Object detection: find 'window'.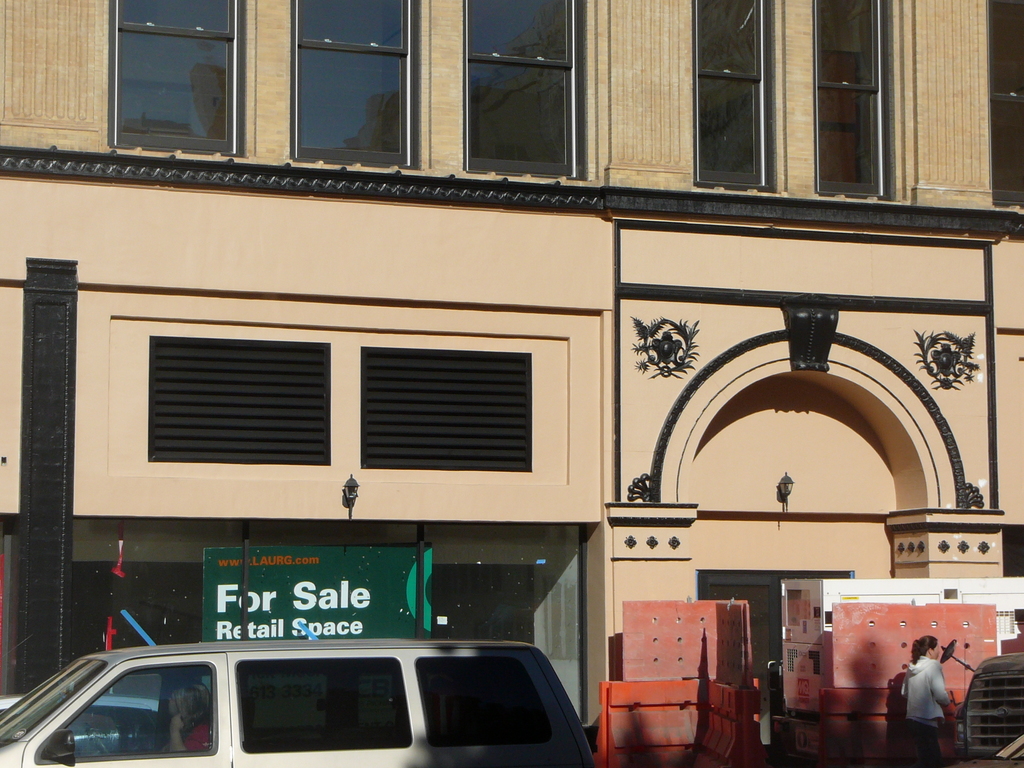
l=234, t=661, r=412, b=751.
